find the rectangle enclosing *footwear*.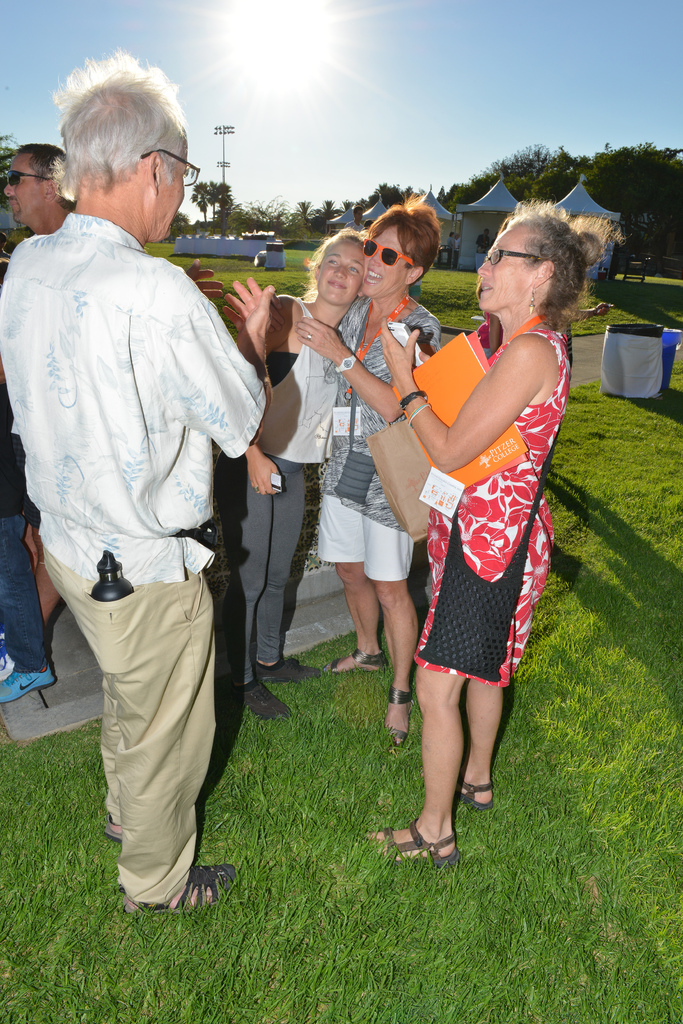
locate(263, 652, 328, 687).
